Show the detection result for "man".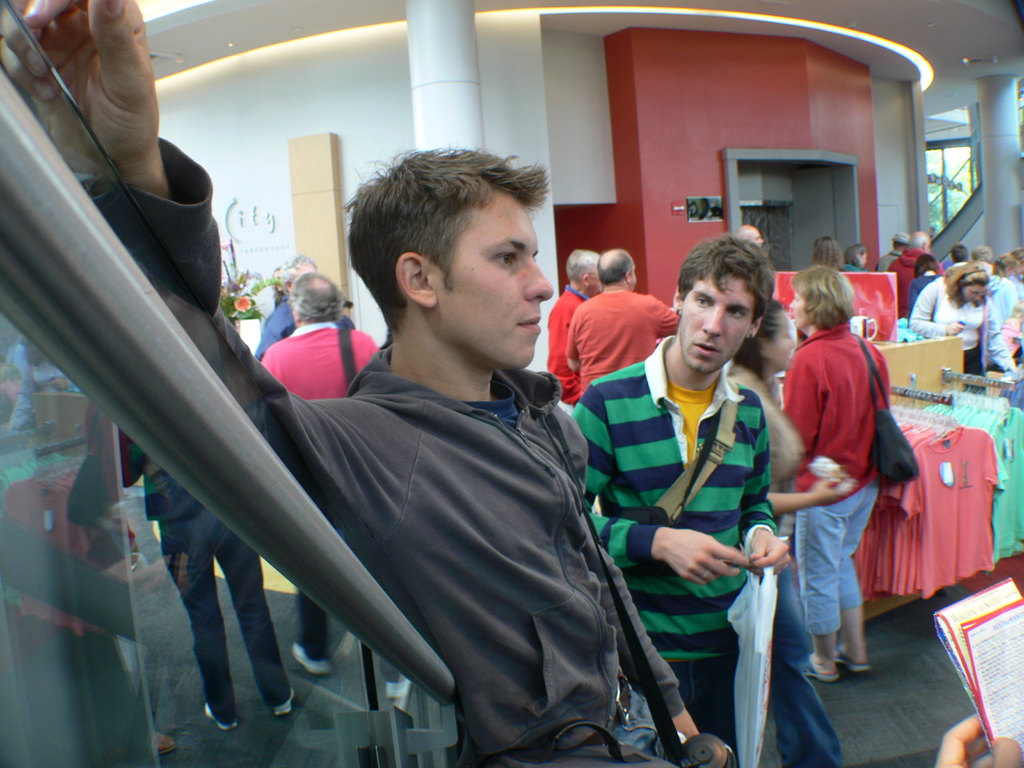
<region>973, 243, 1018, 336</region>.
